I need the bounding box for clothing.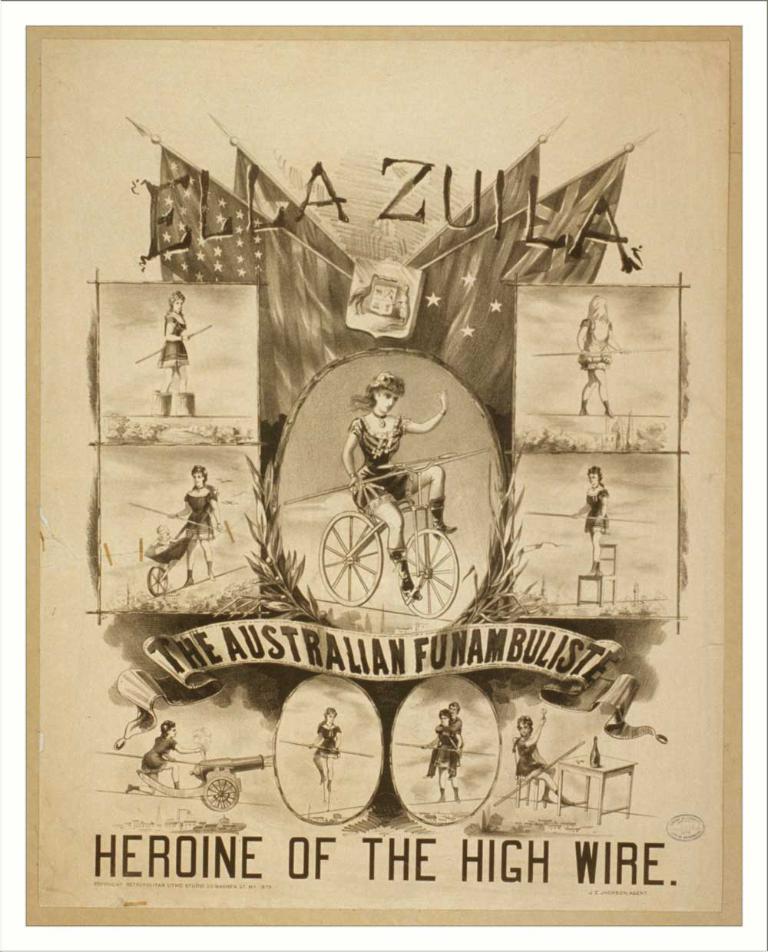
Here it is: [left=580, top=488, right=610, bottom=530].
